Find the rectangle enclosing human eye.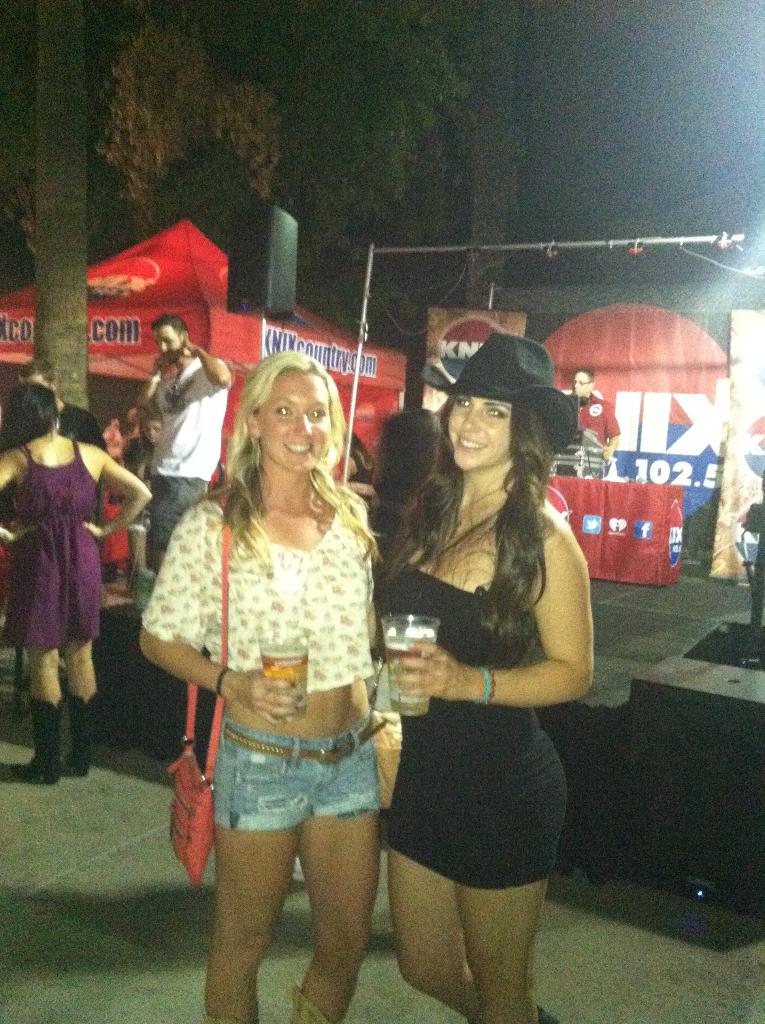
x1=307, y1=404, x2=324, y2=419.
